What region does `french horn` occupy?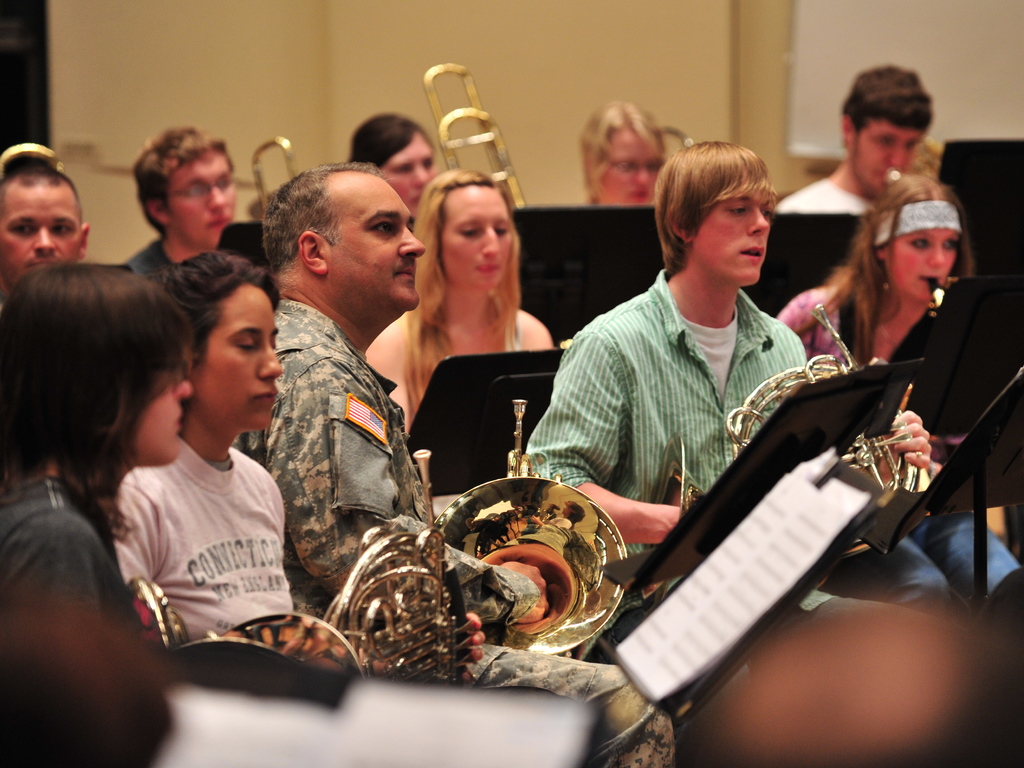
x1=410, y1=57, x2=531, y2=215.
